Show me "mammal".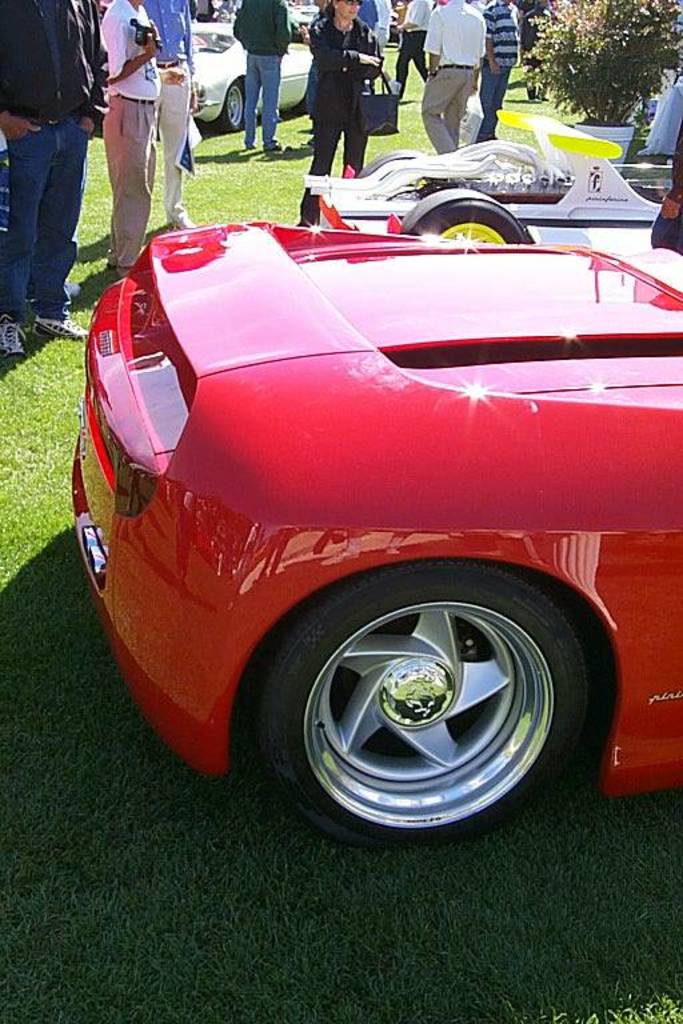
"mammal" is here: select_region(299, 9, 387, 171).
